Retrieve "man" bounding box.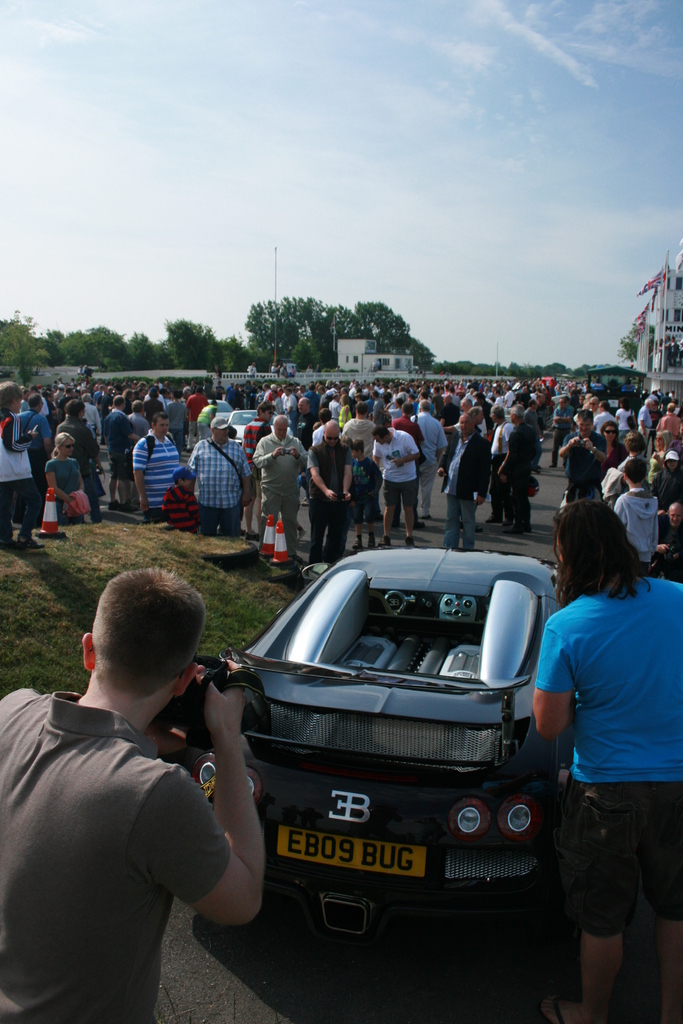
Bounding box: (left=496, top=405, right=536, bottom=534).
